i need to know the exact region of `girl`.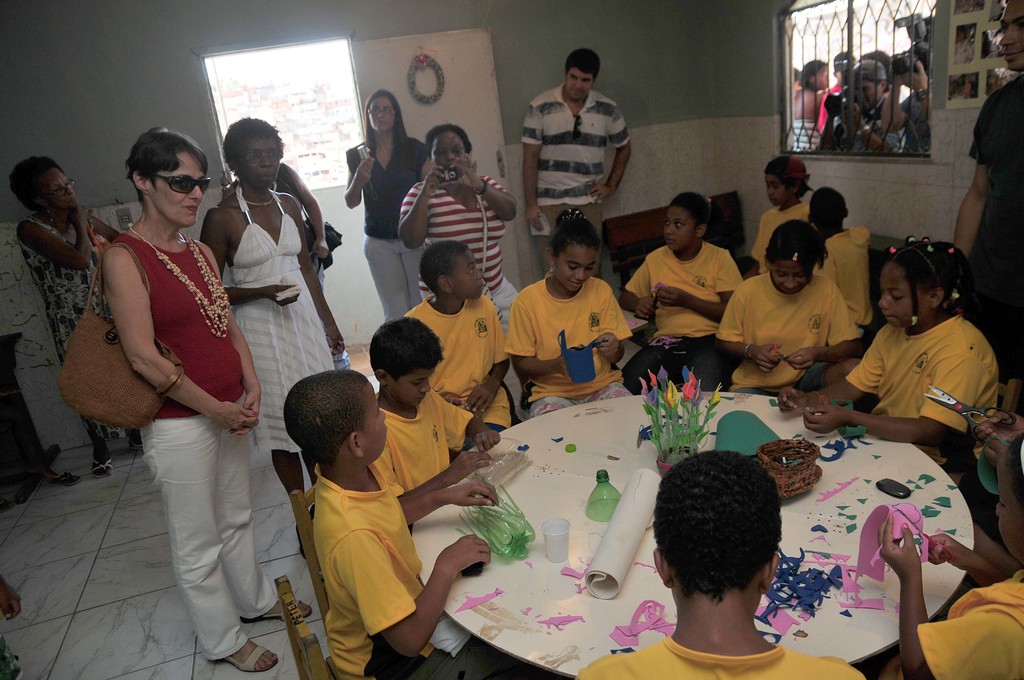
Region: bbox=(878, 426, 1023, 679).
